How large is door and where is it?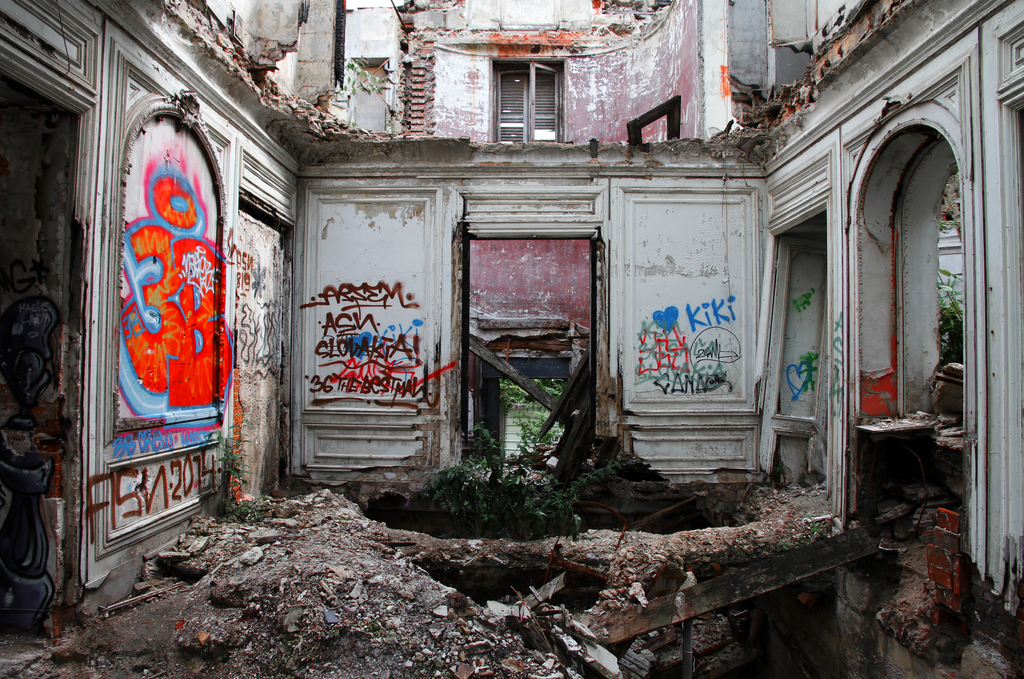
Bounding box: box(284, 179, 465, 511).
